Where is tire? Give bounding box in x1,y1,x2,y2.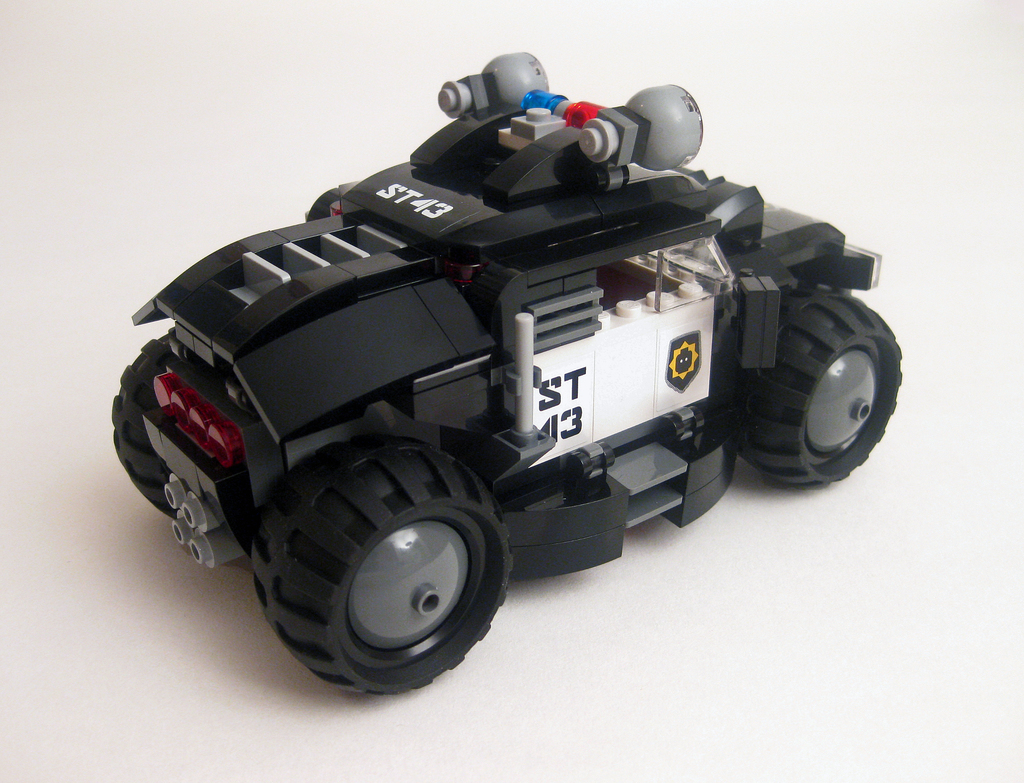
110,324,181,514.
